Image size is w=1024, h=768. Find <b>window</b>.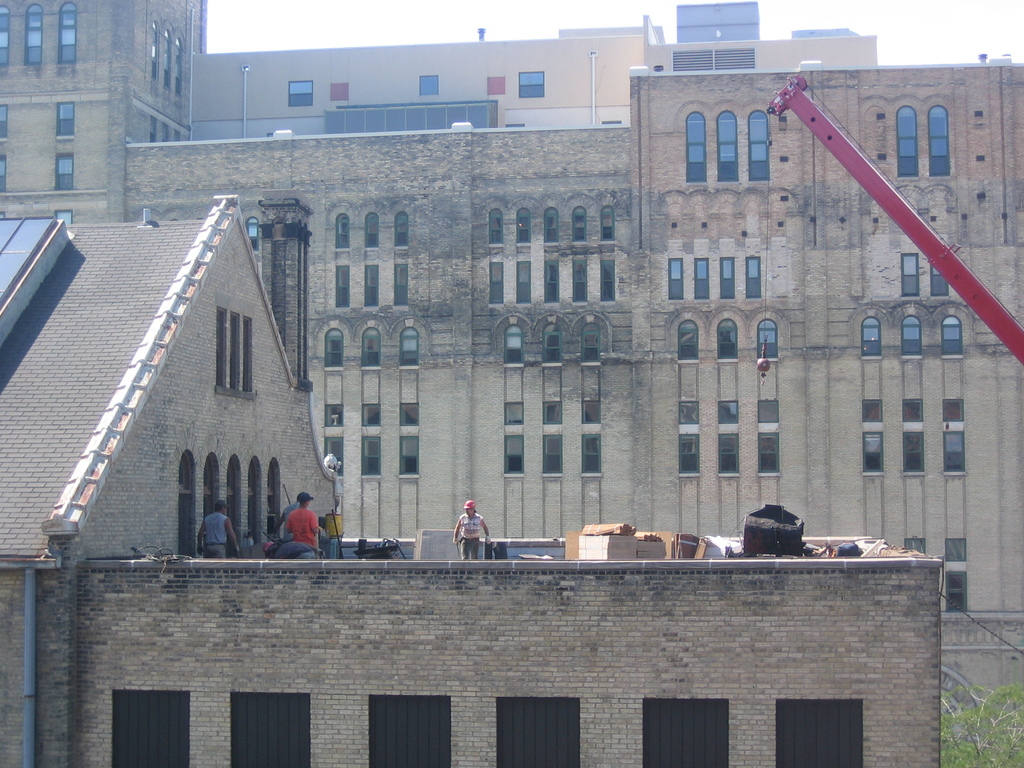
Rect(266, 464, 275, 492).
